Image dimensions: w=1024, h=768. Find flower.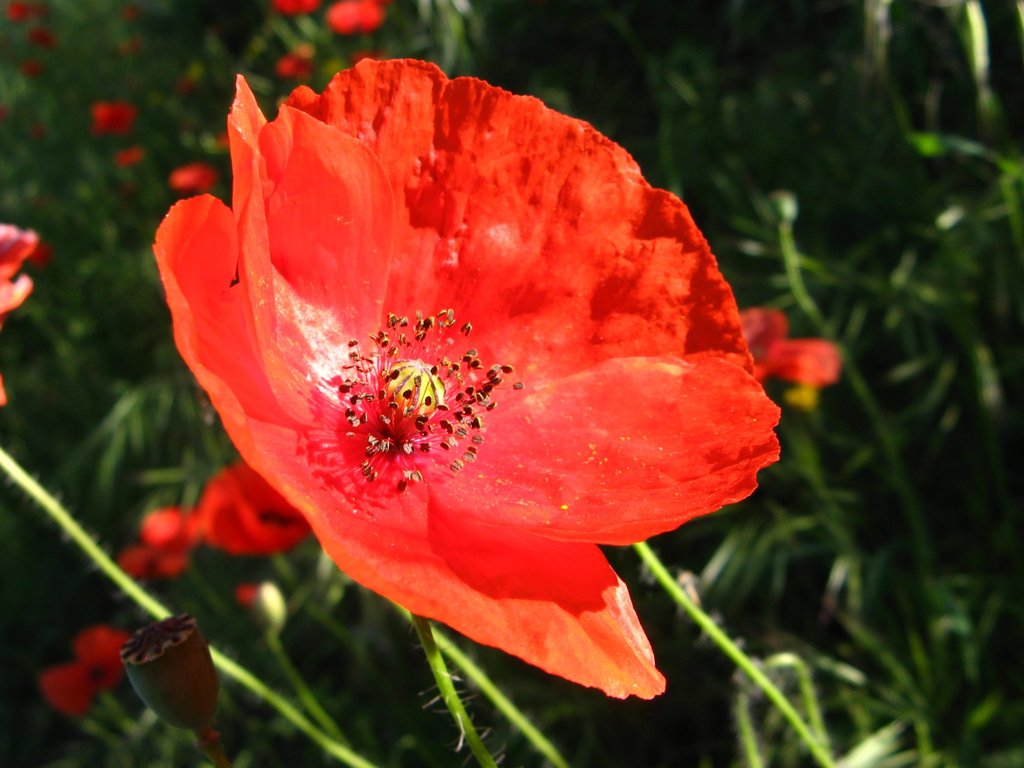
{"x1": 137, "y1": 49, "x2": 775, "y2": 683}.
